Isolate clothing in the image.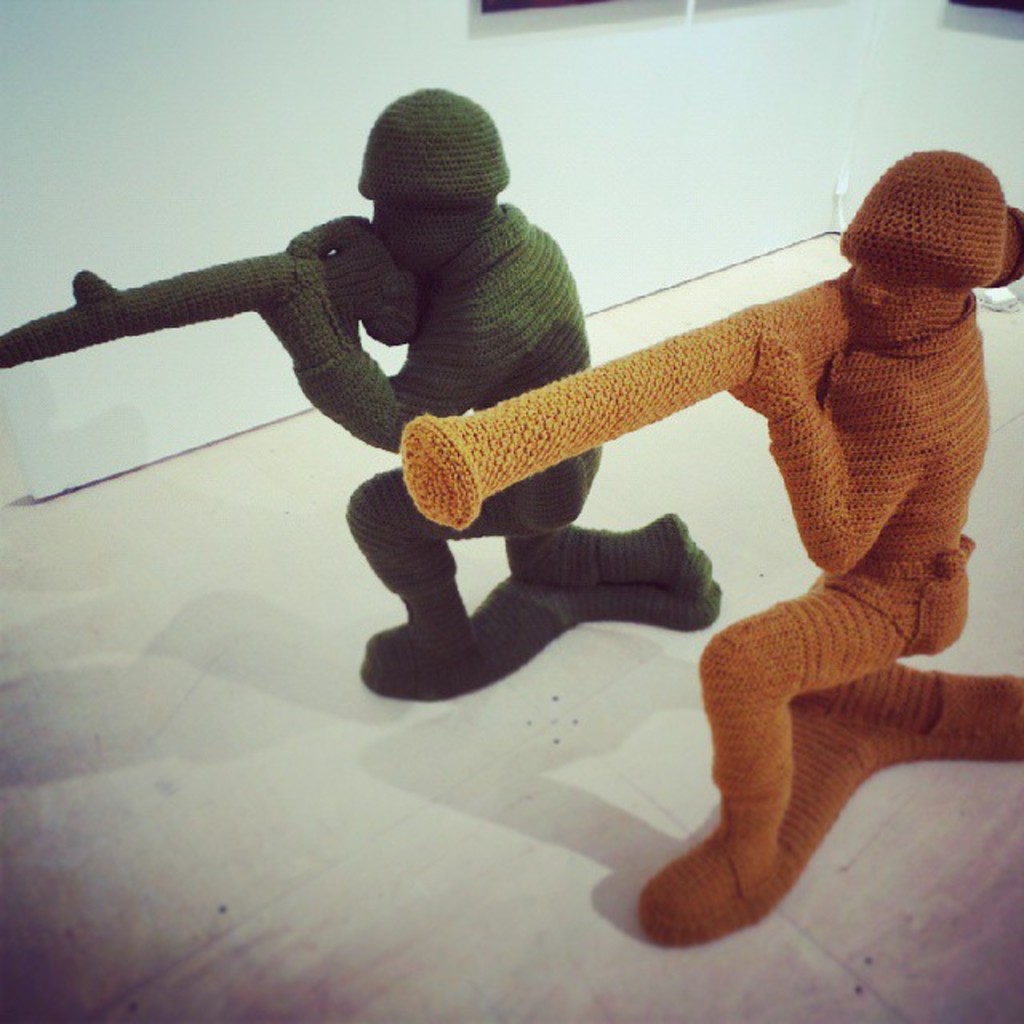
Isolated region: <bbox>694, 298, 990, 798</bbox>.
